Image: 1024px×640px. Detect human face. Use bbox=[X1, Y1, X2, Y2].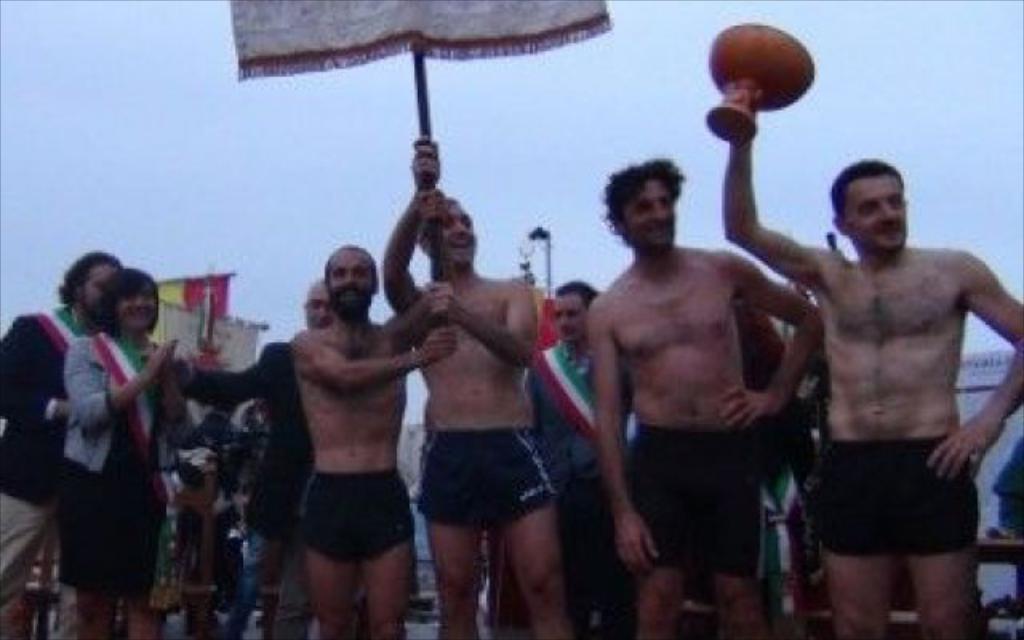
bbox=[117, 286, 157, 333].
